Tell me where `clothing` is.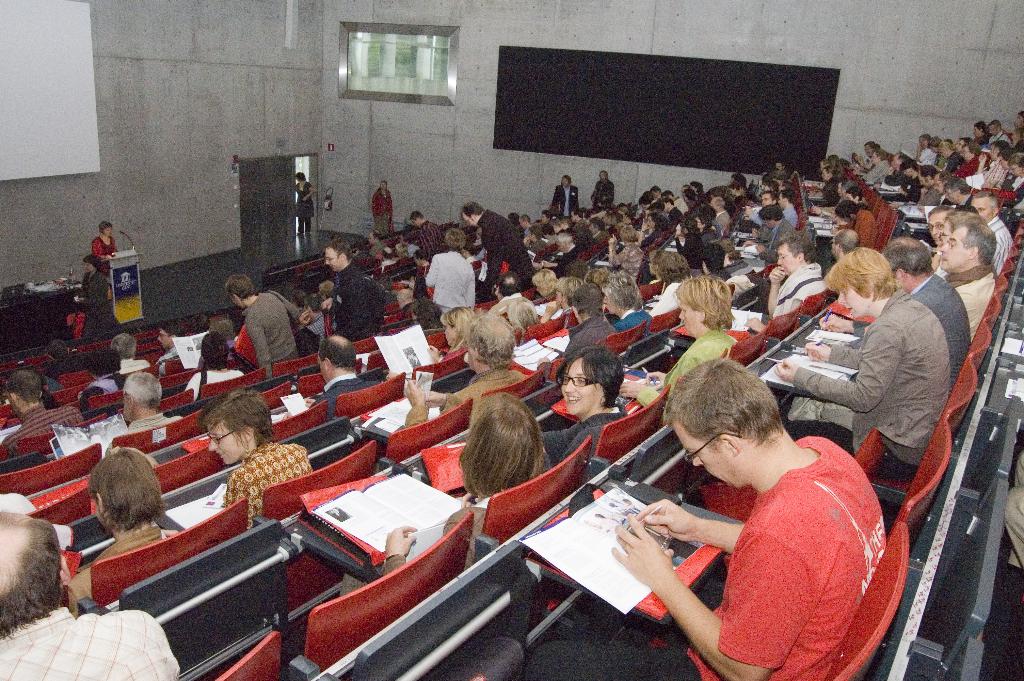
`clothing` is at box(121, 354, 155, 371).
